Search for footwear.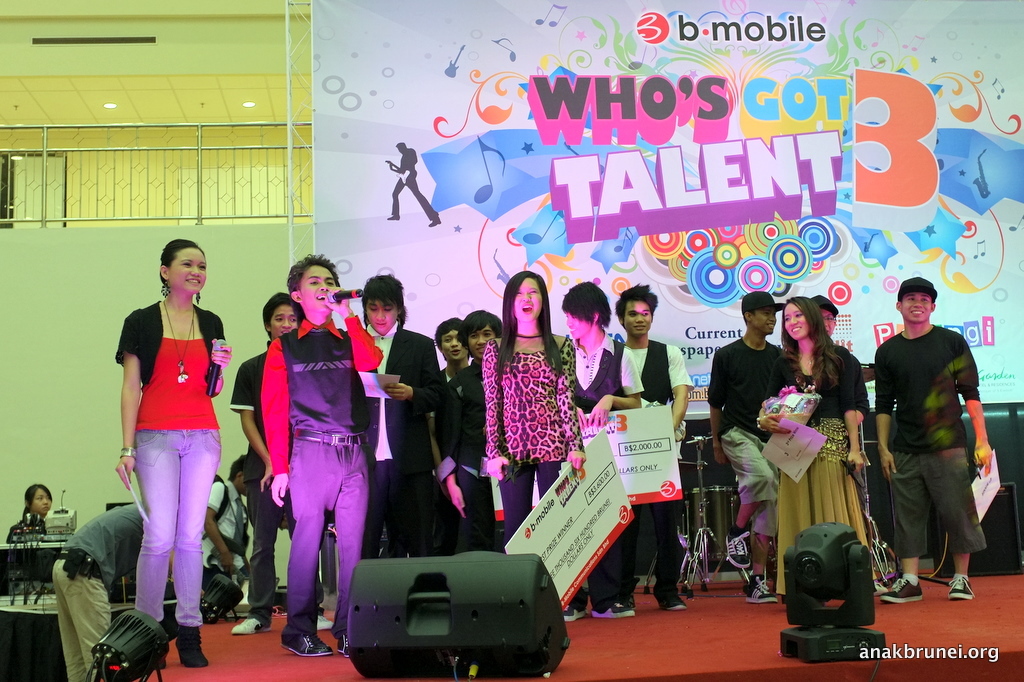
Found at [652,586,688,614].
